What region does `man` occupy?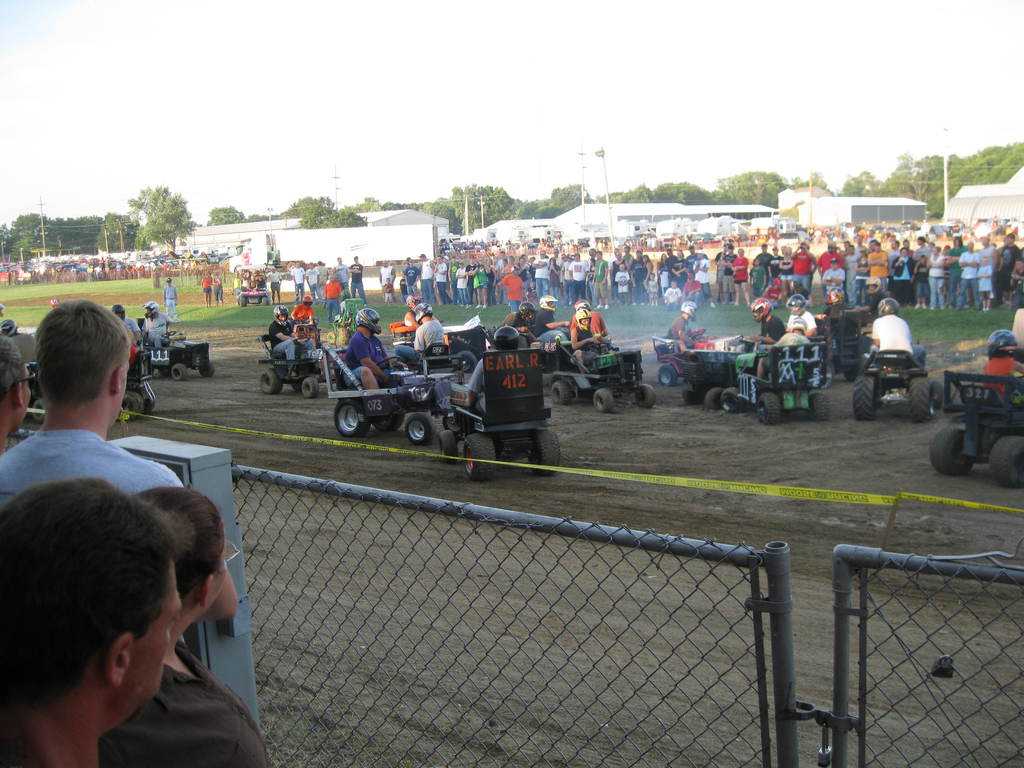
crop(684, 243, 707, 269).
